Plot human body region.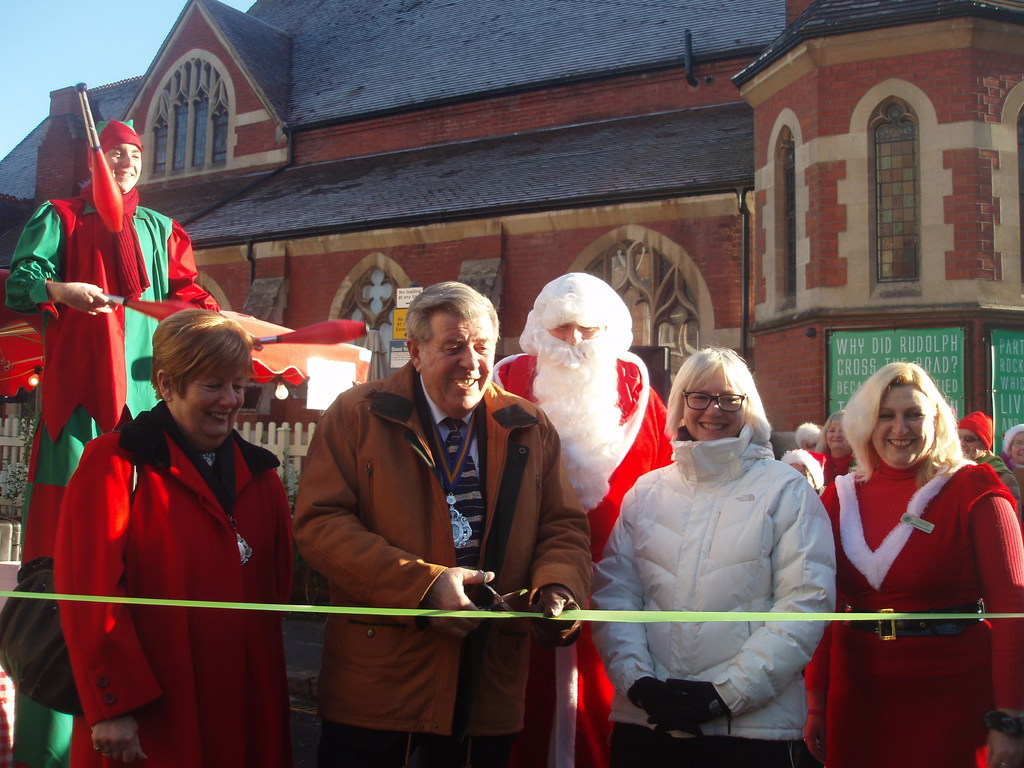
Plotted at 593/344/826/767.
